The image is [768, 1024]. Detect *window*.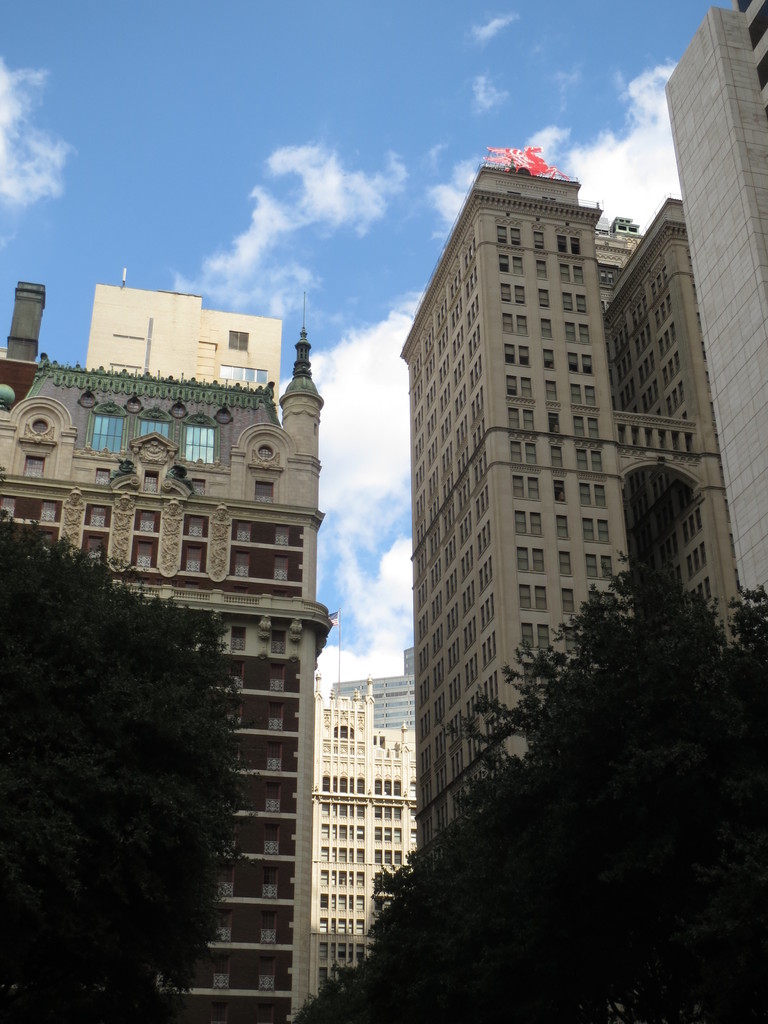
Detection: [x1=510, y1=441, x2=522, y2=460].
